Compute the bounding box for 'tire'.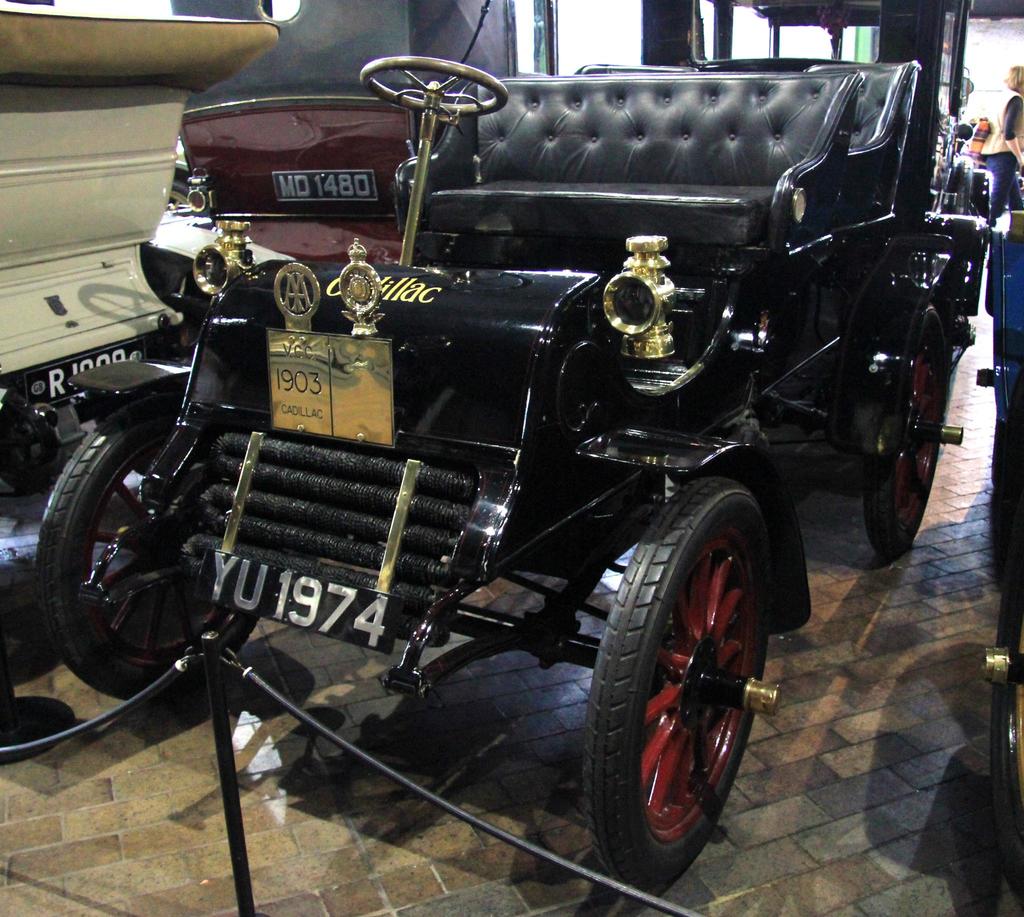
988/413/1023/496.
